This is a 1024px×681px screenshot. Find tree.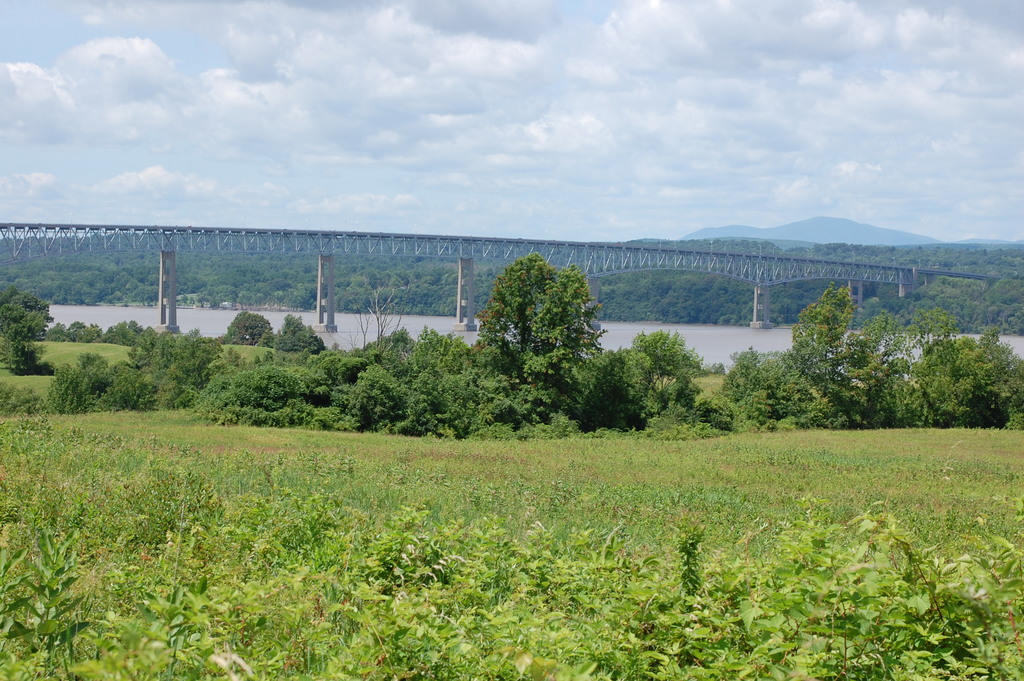
Bounding box: bbox(131, 329, 227, 408).
